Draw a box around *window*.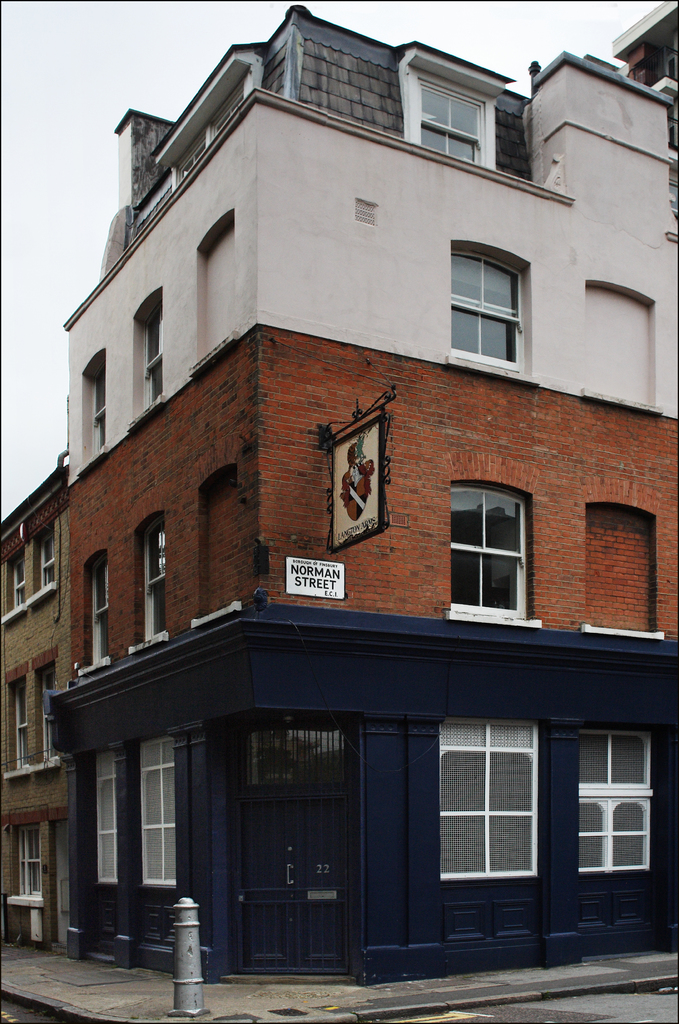
rect(37, 648, 60, 765).
